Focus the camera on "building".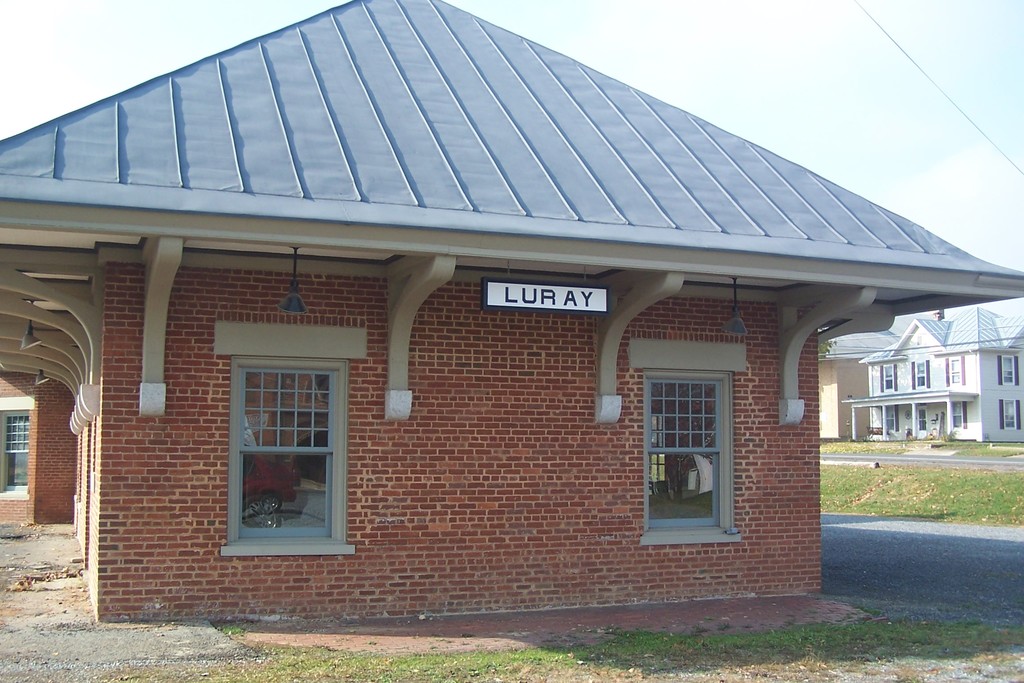
Focus region: [left=858, top=306, right=1023, bottom=441].
